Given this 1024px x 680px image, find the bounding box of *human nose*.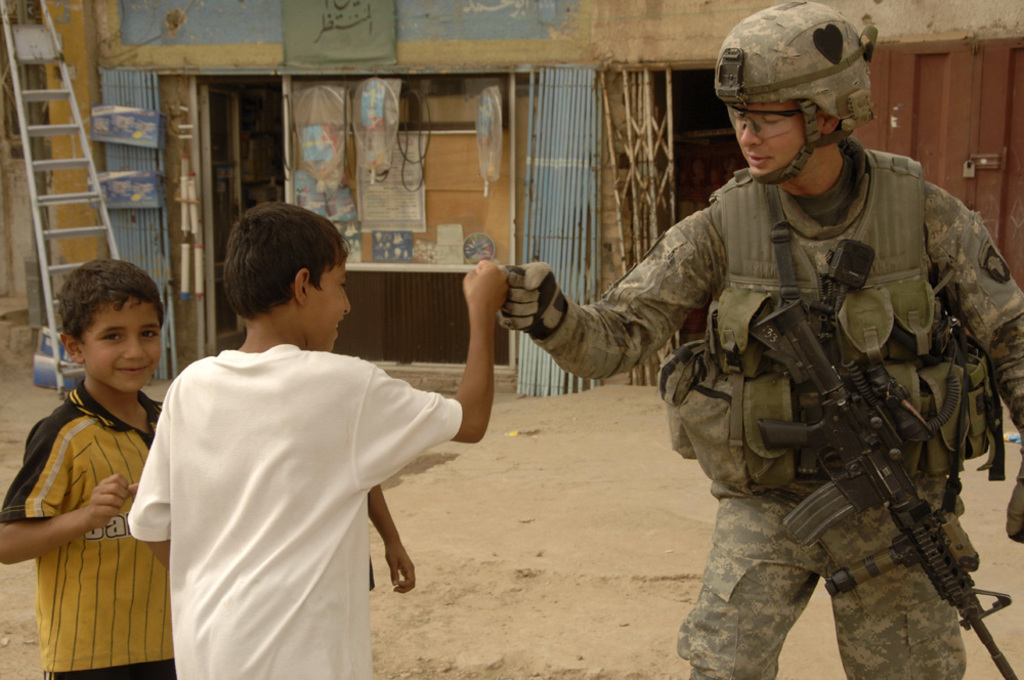
box=[341, 292, 351, 316].
